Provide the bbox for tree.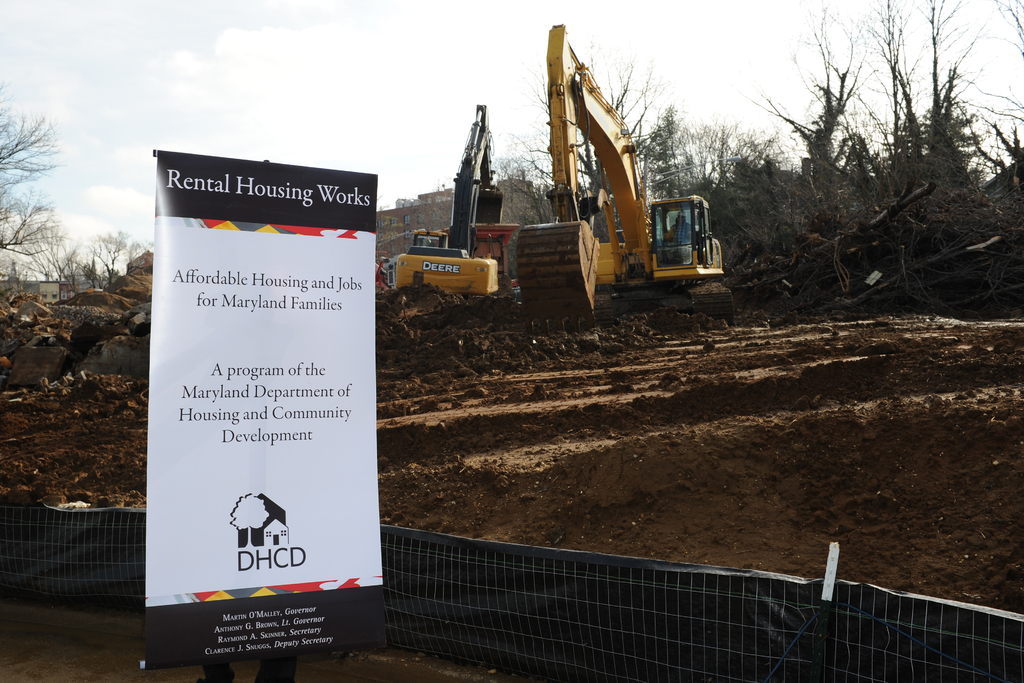
locate(117, 229, 148, 268).
